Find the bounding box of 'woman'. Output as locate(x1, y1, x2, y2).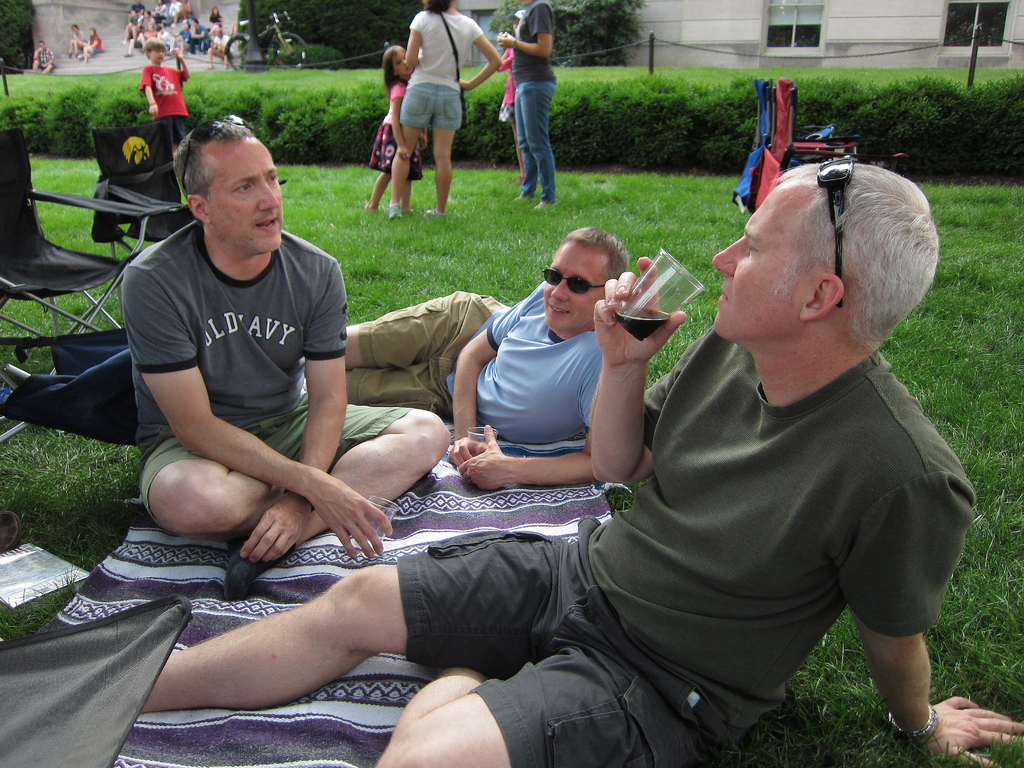
locate(77, 24, 101, 63).
